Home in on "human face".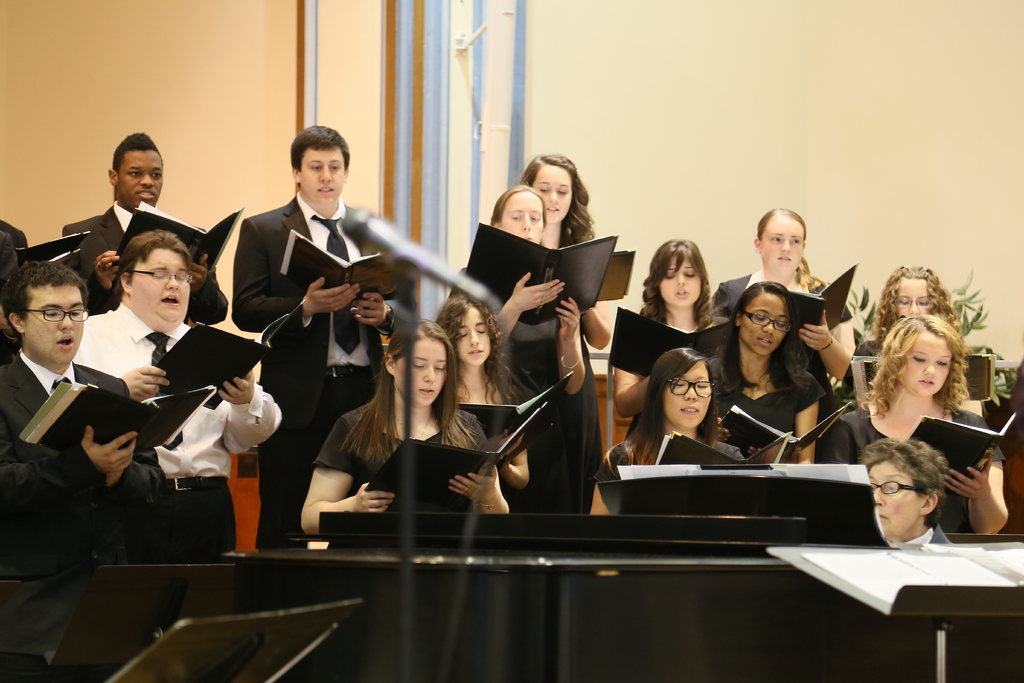
Homed in at <region>530, 167, 575, 224</region>.
